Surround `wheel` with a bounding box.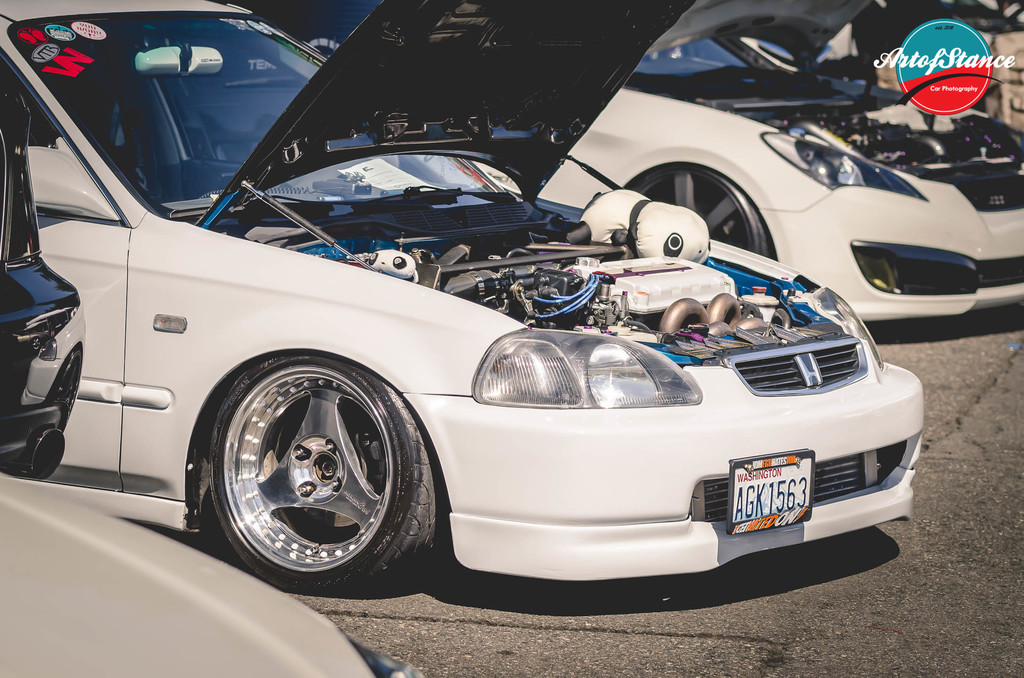
(left=189, top=346, right=425, bottom=588).
